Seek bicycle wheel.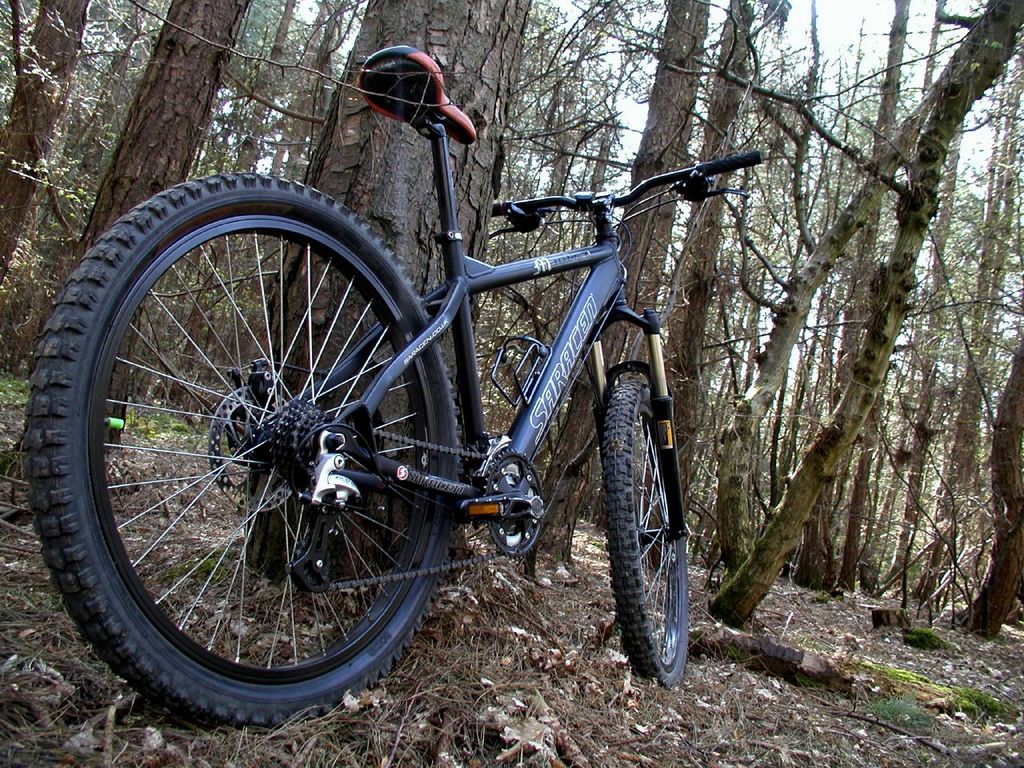
(left=18, top=168, right=456, bottom=732).
